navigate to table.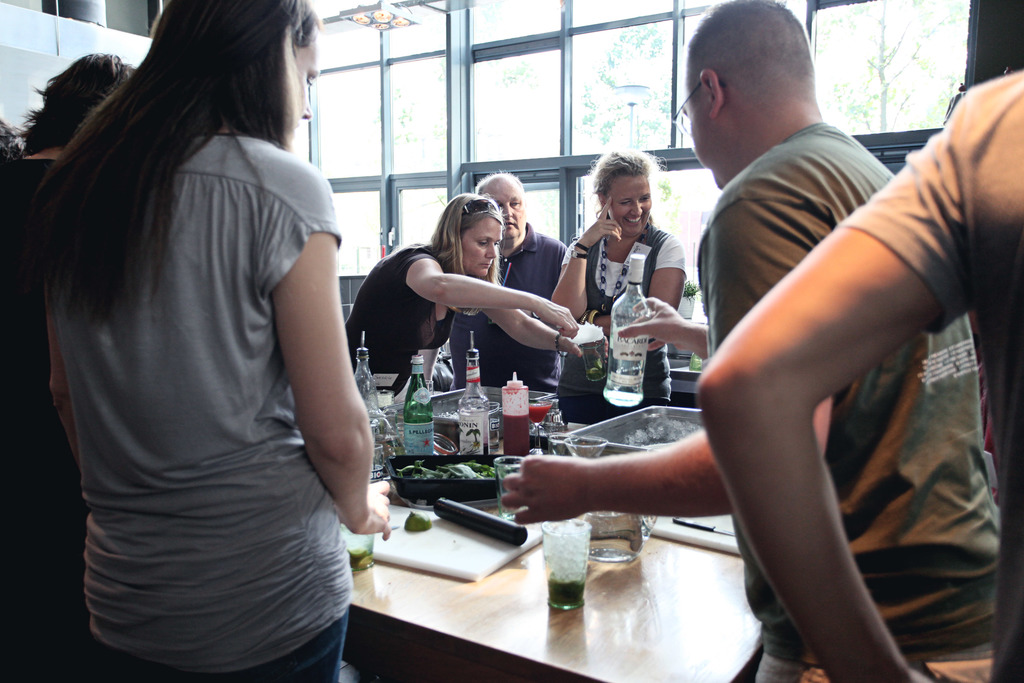
Navigation target: (left=342, top=374, right=777, bottom=682).
